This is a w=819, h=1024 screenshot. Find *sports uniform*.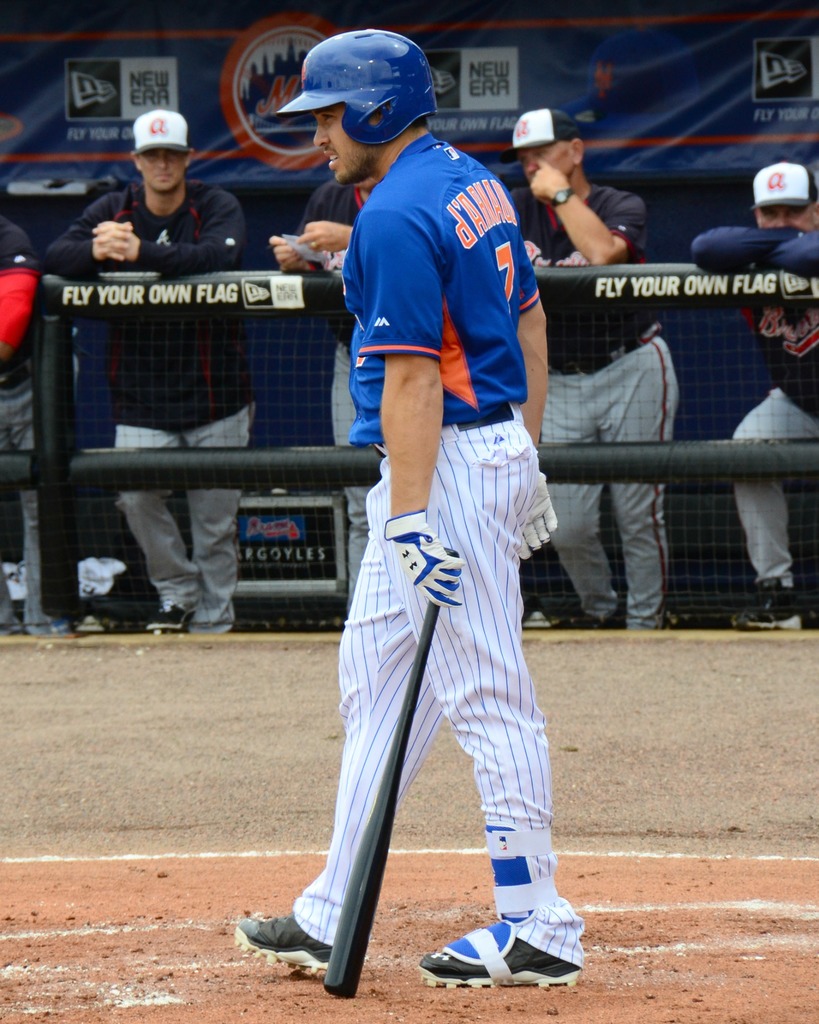
Bounding box: 487, 152, 683, 626.
